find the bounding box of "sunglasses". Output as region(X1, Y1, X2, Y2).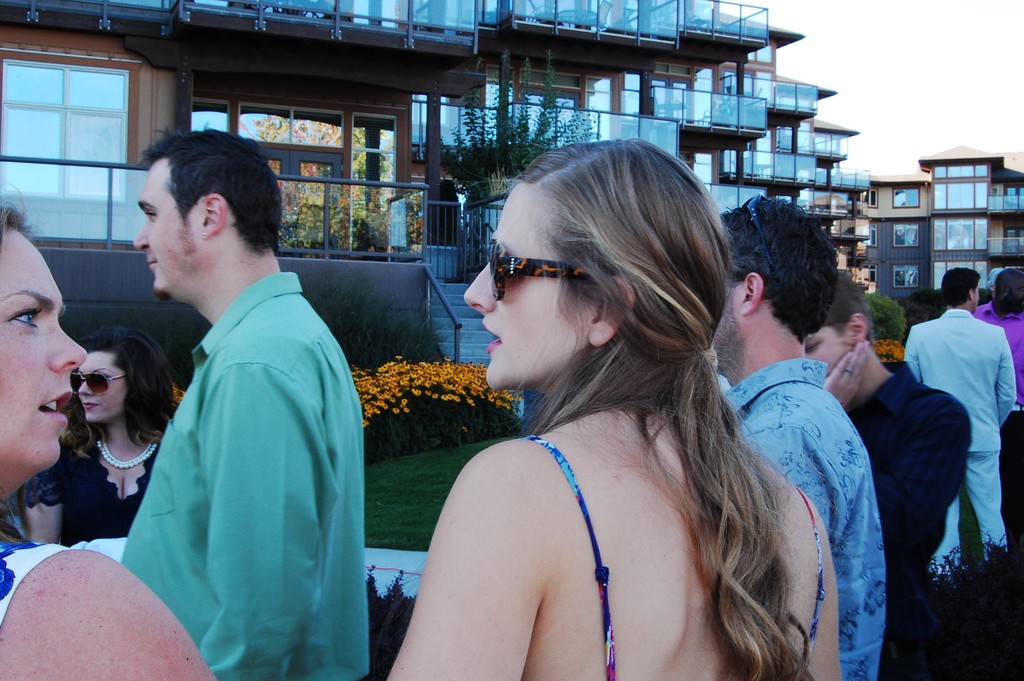
region(745, 190, 774, 270).
